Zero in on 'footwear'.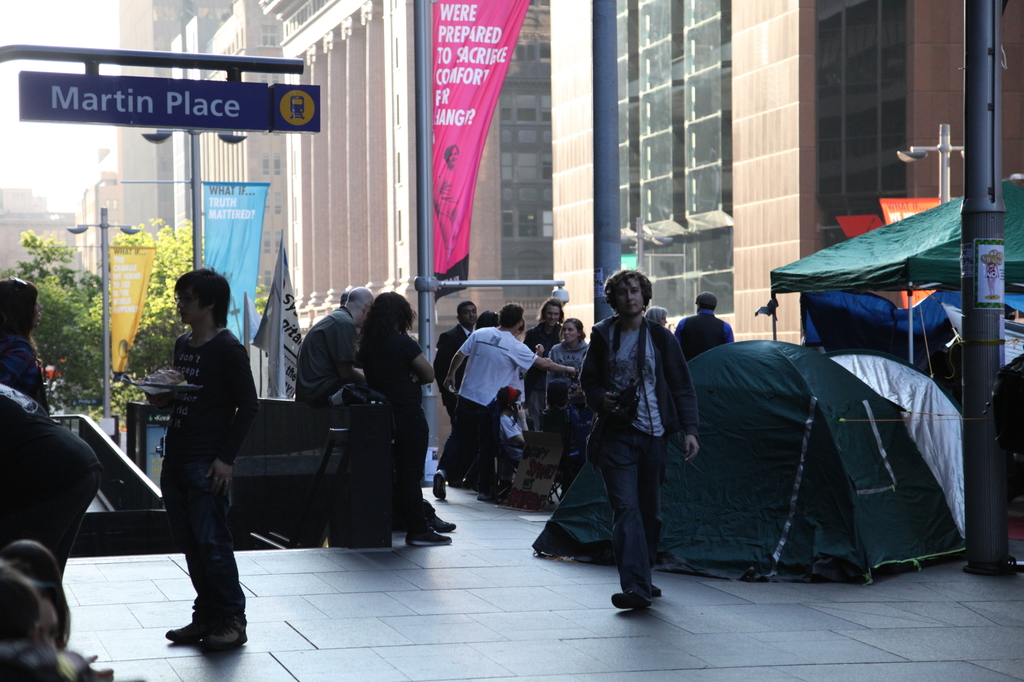
Zeroed in: left=194, top=616, right=252, bottom=650.
